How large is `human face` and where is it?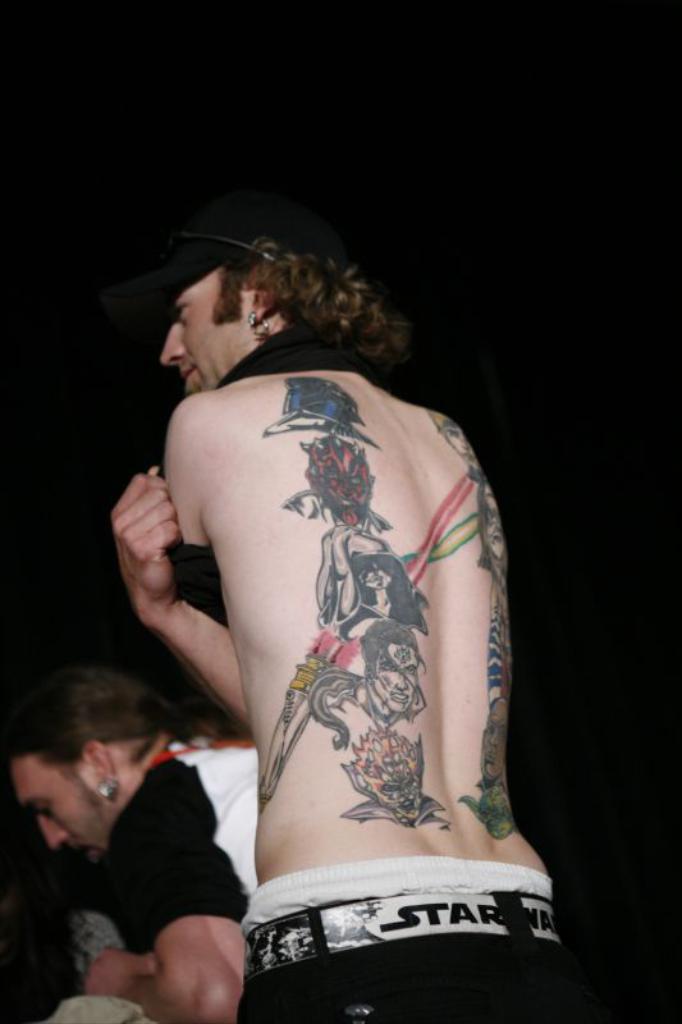
Bounding box: locate(14, 751, 109, 852).
